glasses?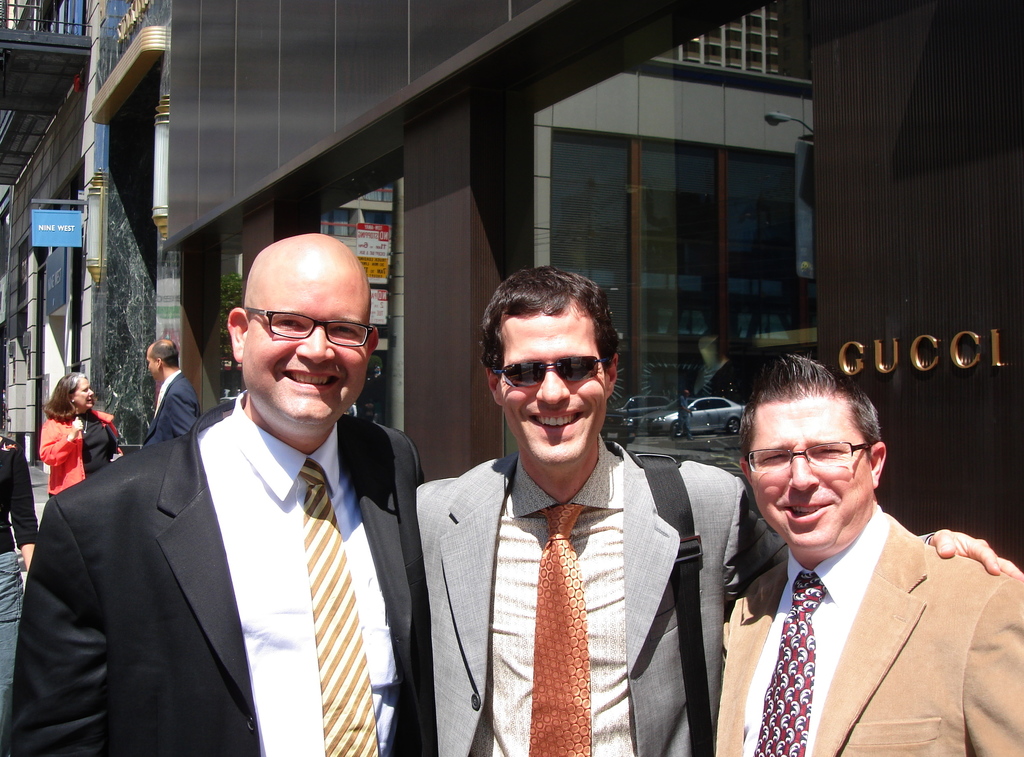
rect(245, 305, 374, 346)
